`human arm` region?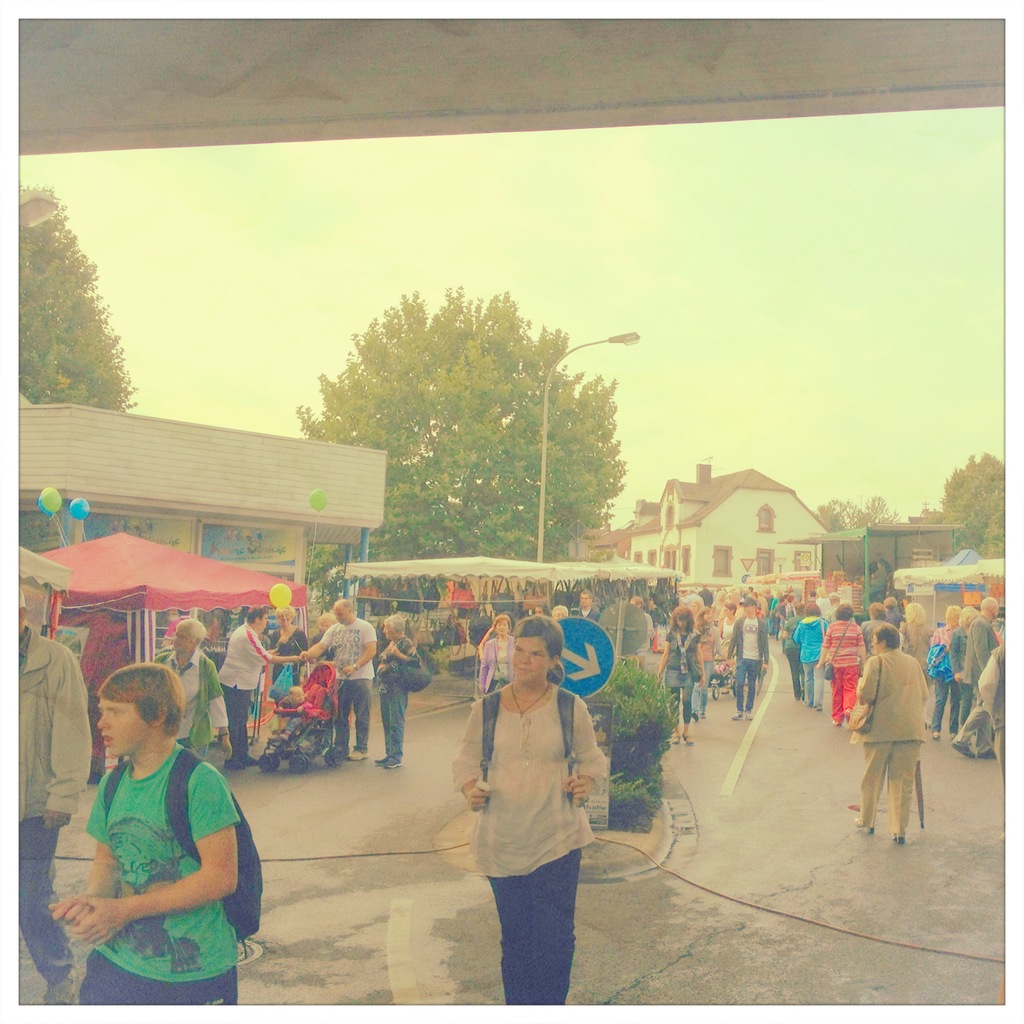
{"left": 708, "top": 600, "right": 743, "bottom": 659}
